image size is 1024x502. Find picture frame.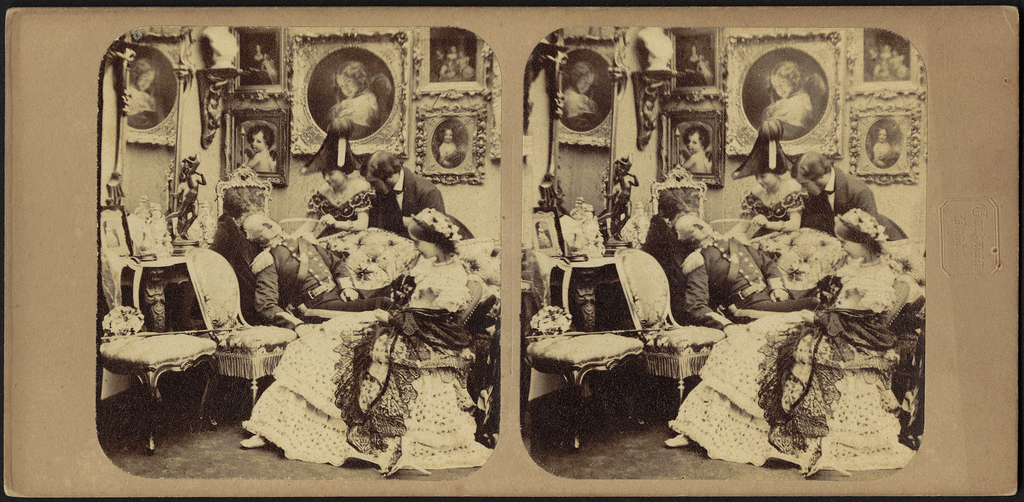
{"x1": 850, "y1": 99, "x2": 919, "y2": 184}.
